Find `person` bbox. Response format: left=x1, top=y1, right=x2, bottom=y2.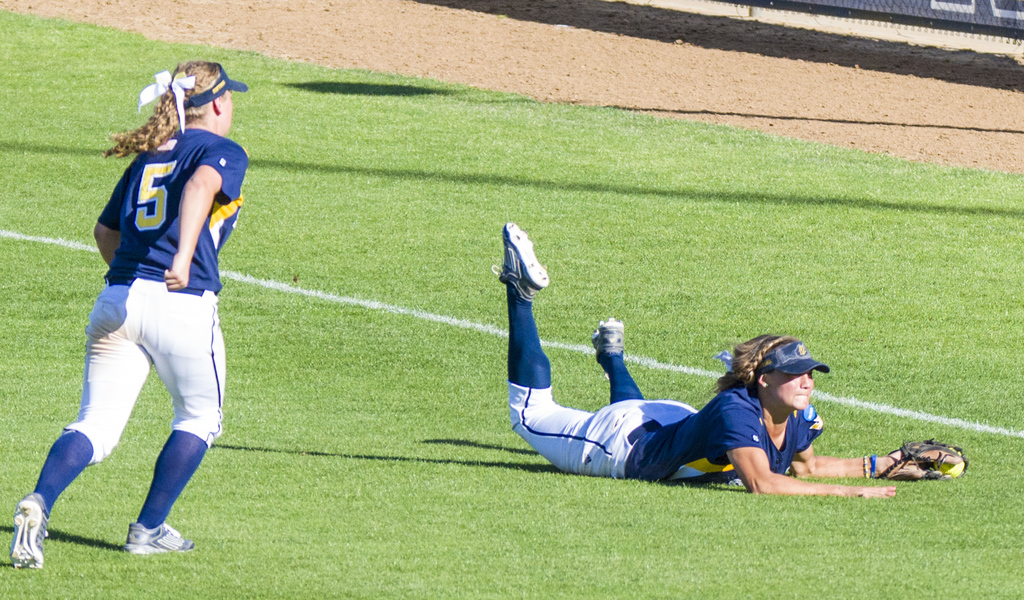
left=495, top=228, right=967, bottom=501.
